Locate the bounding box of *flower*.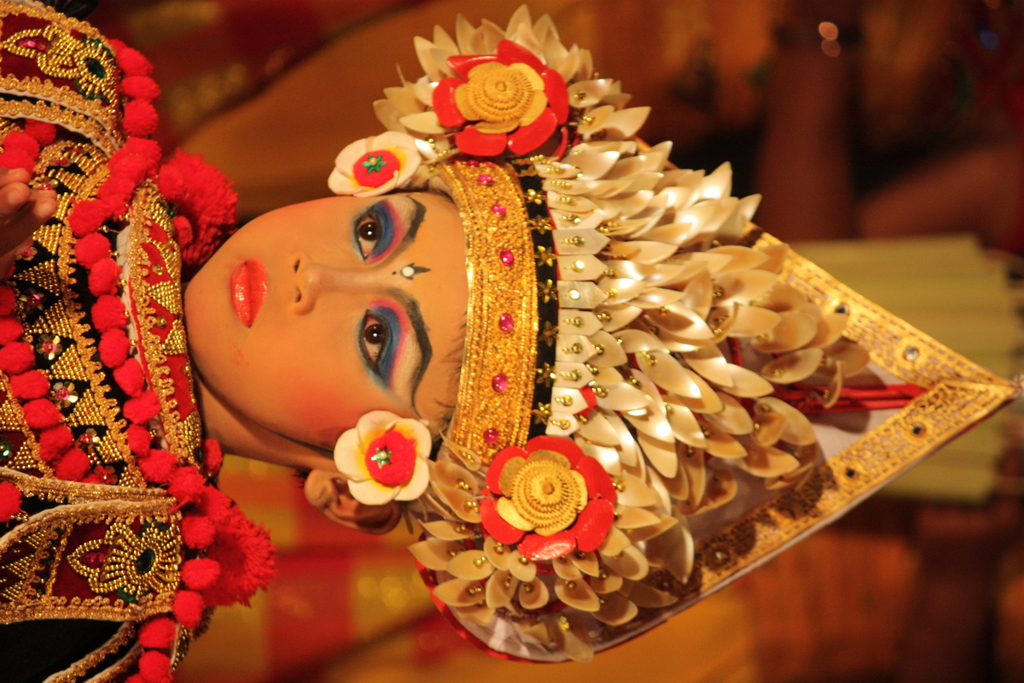
Bounding box: (left=435, top=27, right=580, bottom=162).
